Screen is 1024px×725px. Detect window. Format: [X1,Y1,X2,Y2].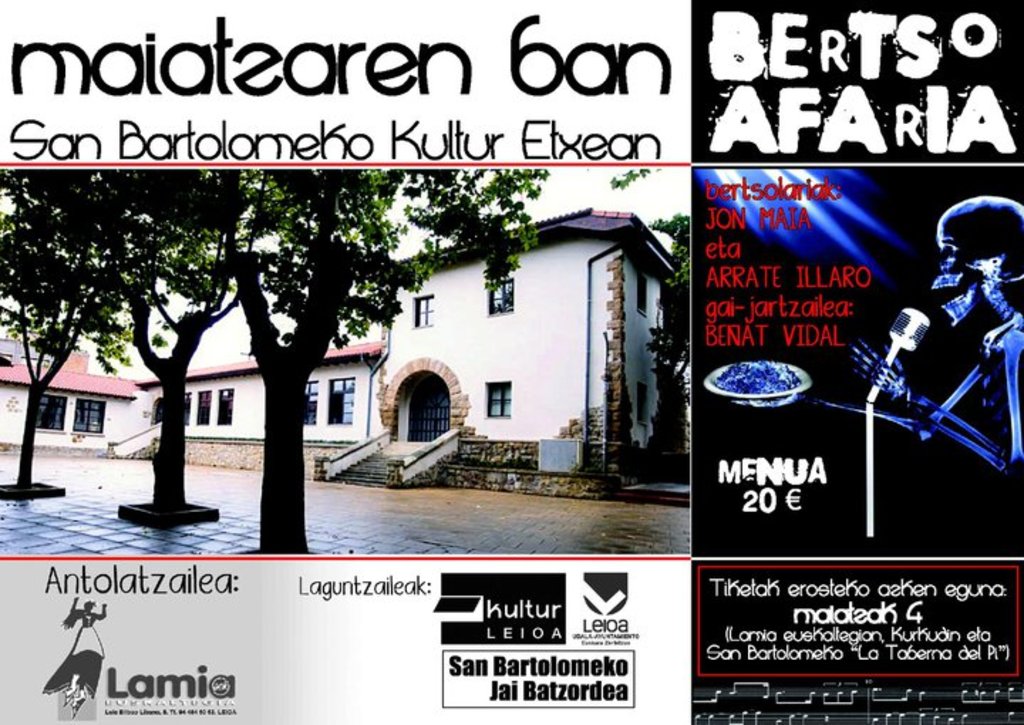
[41,397,70,436].
